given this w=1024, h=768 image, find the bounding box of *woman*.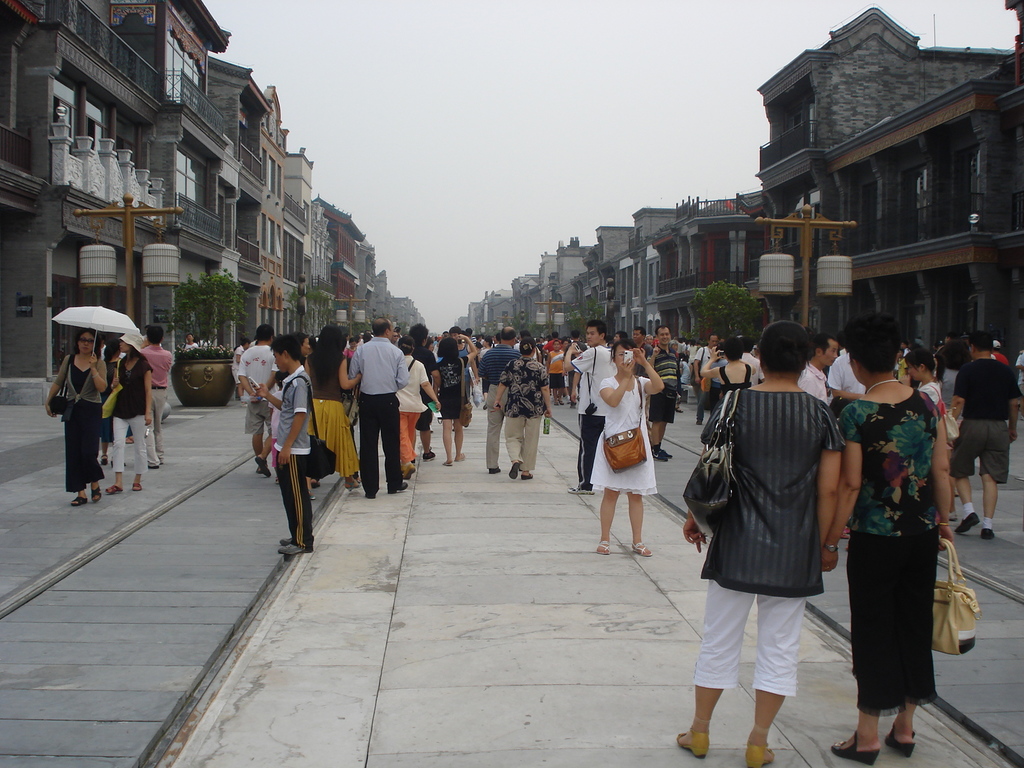
crop(490, 332, 553, 479).
